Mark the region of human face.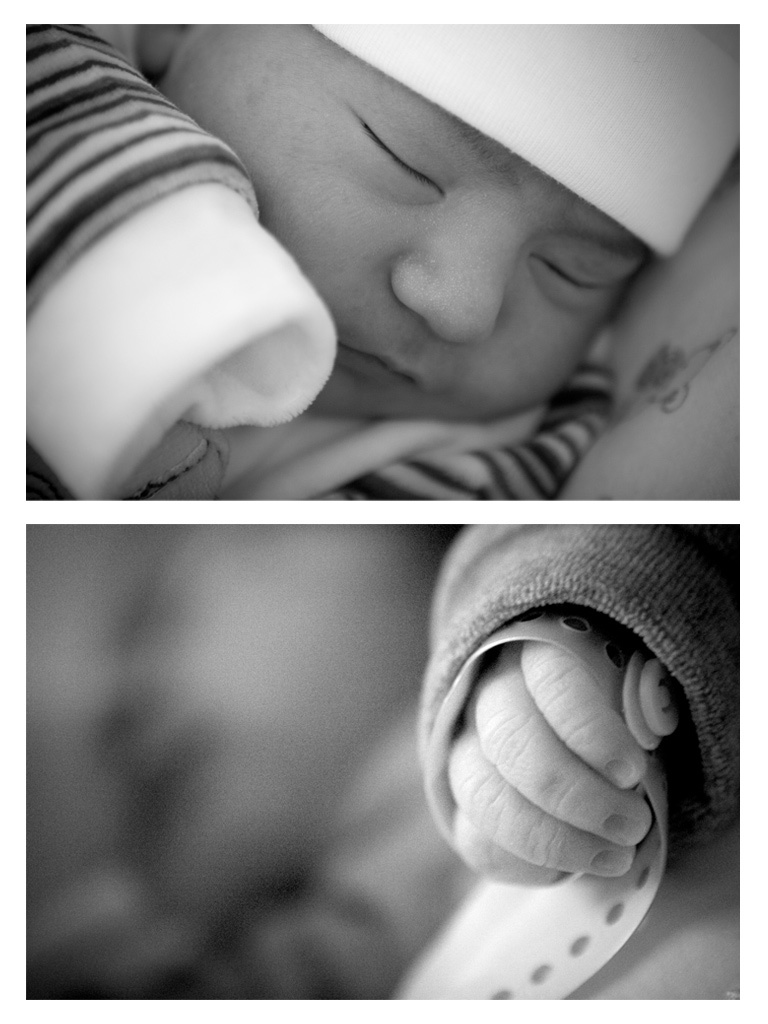
Region: x1=158 y1=25 x2=649 y2=422.
